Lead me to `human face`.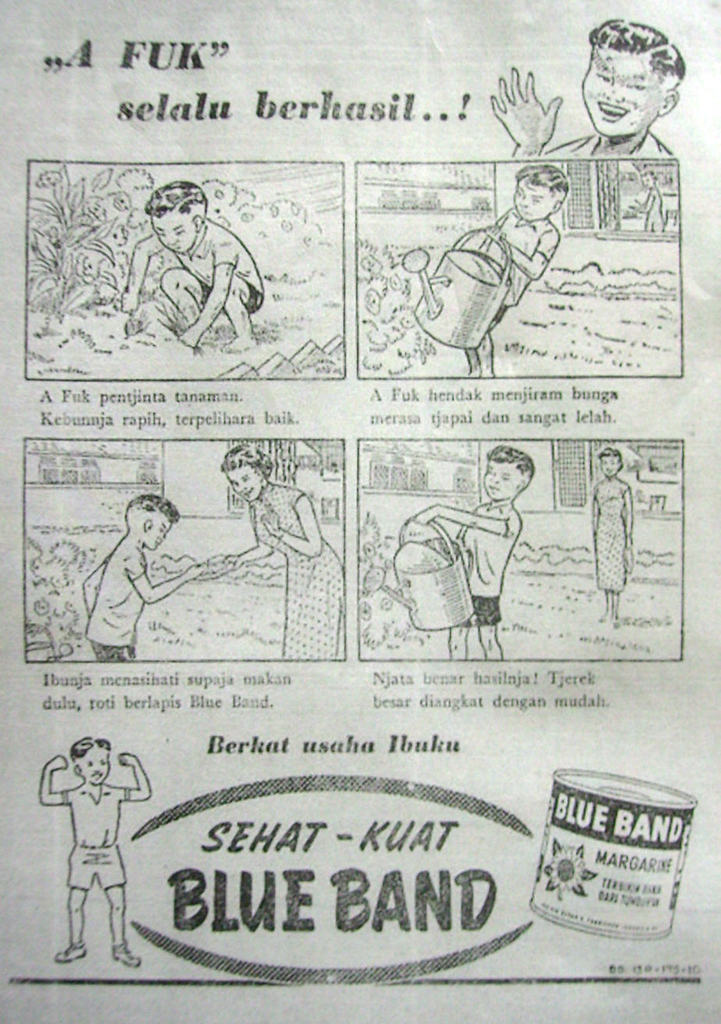
Lead to 488 456 521 500.
